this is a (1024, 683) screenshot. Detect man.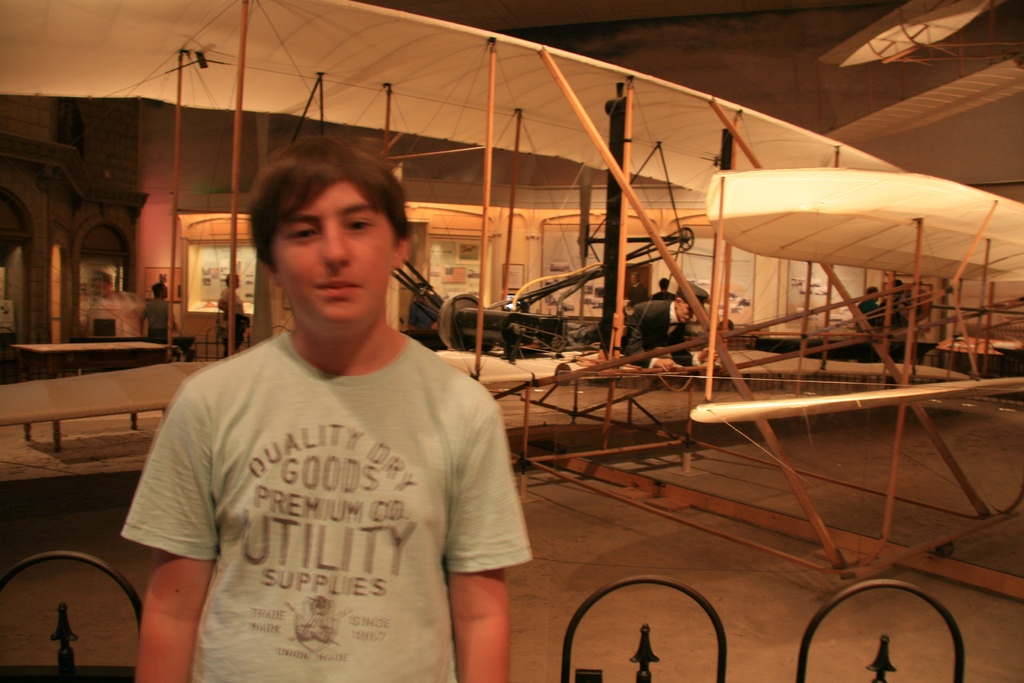
614:281:706:384.
